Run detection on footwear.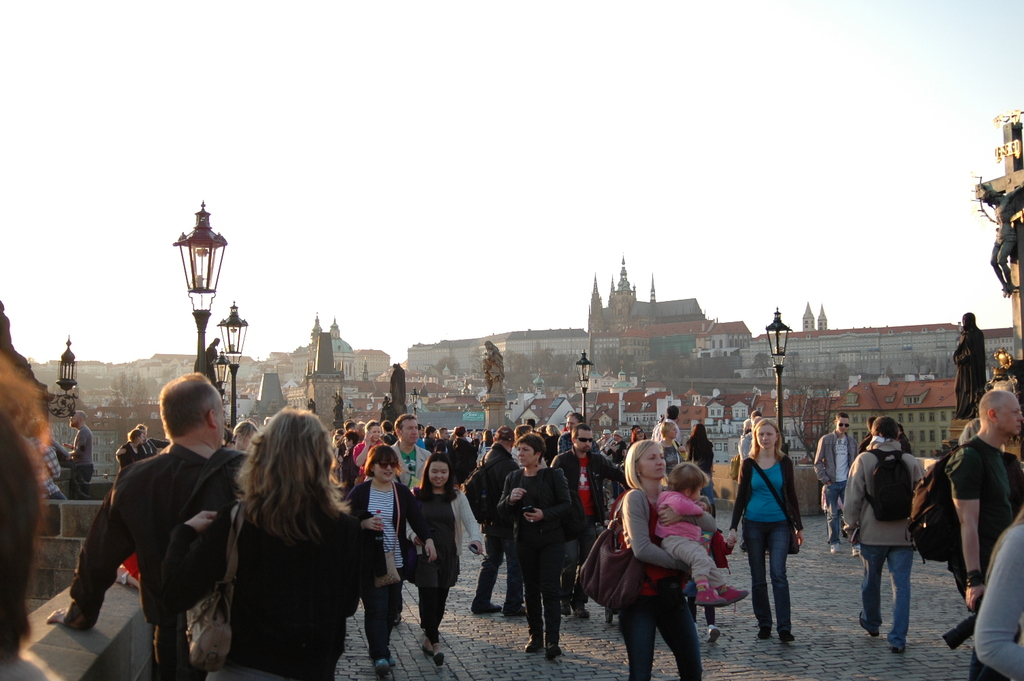
Result: bbox=[377, 656, 391, 680].
